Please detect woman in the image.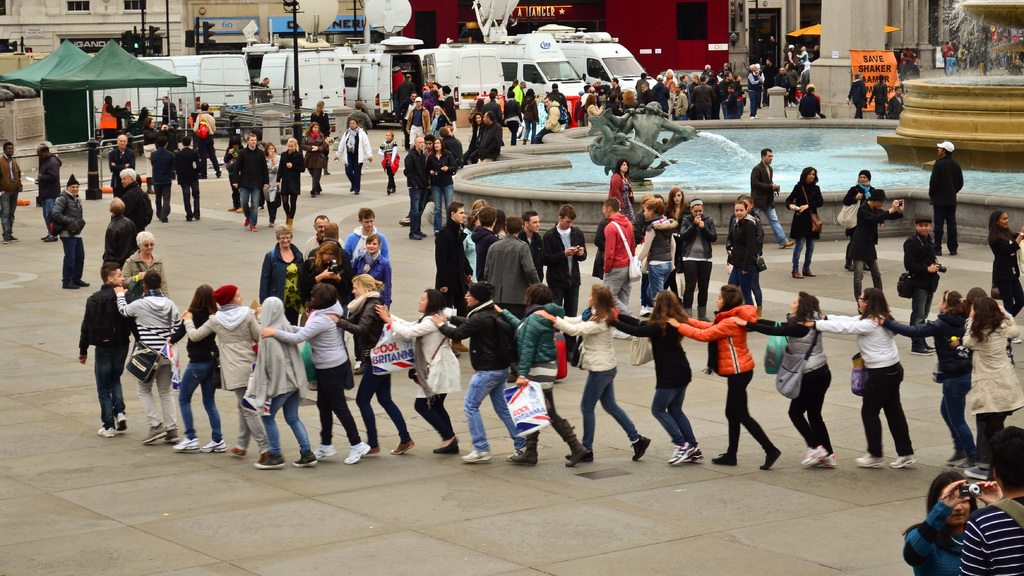
[x1=900, y1=468, x2=1006, y2=575].
